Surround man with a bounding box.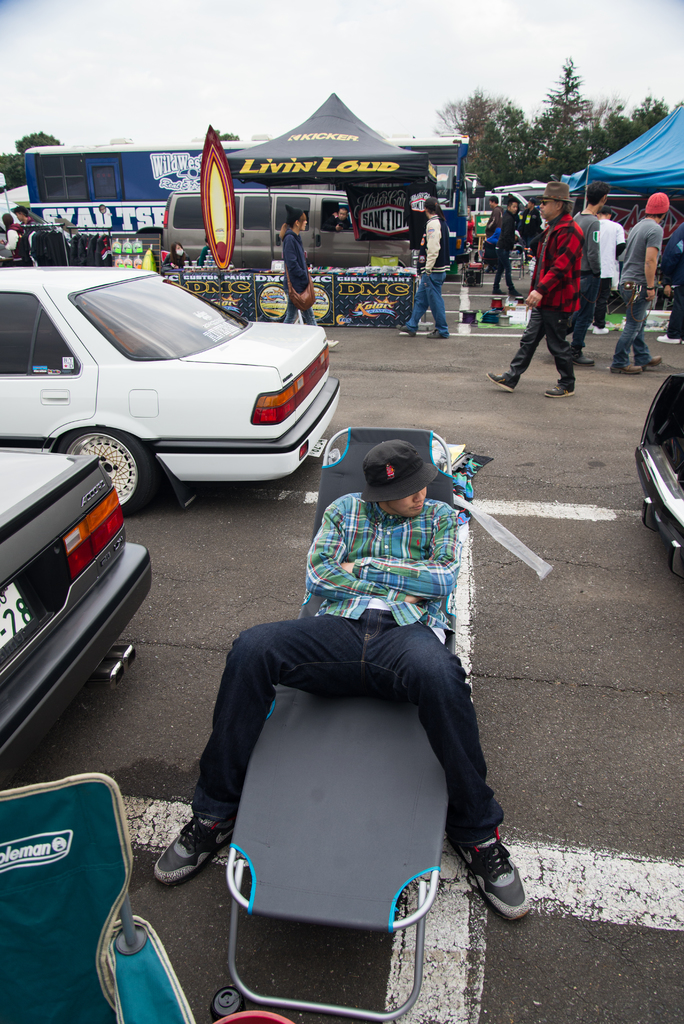
181 453 521 975.
